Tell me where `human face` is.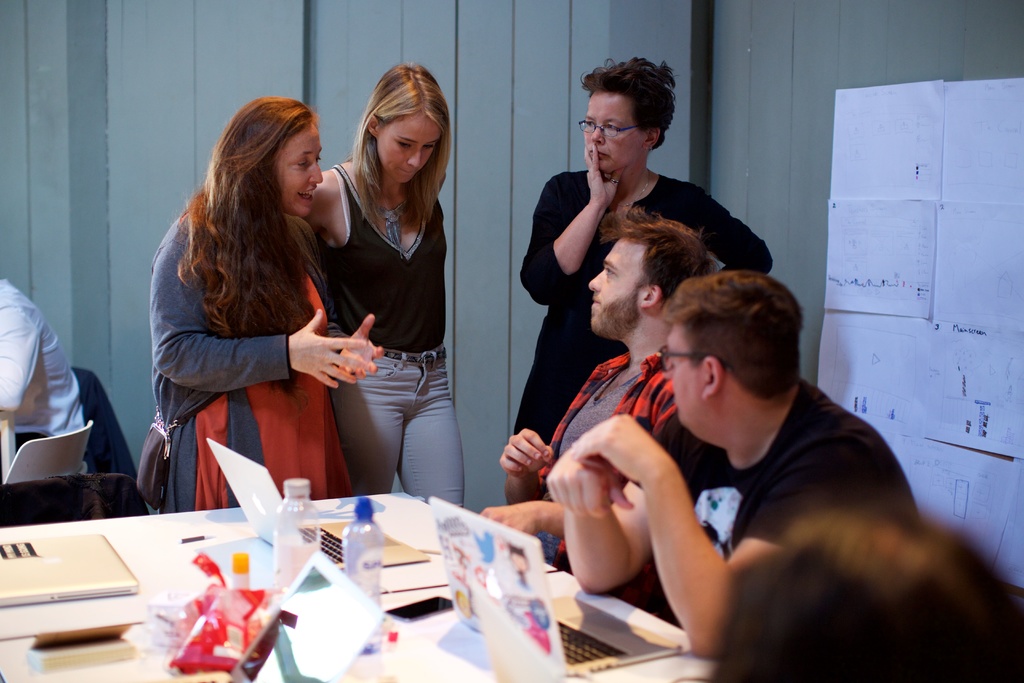
`human face` is at 279:121:324:224.
